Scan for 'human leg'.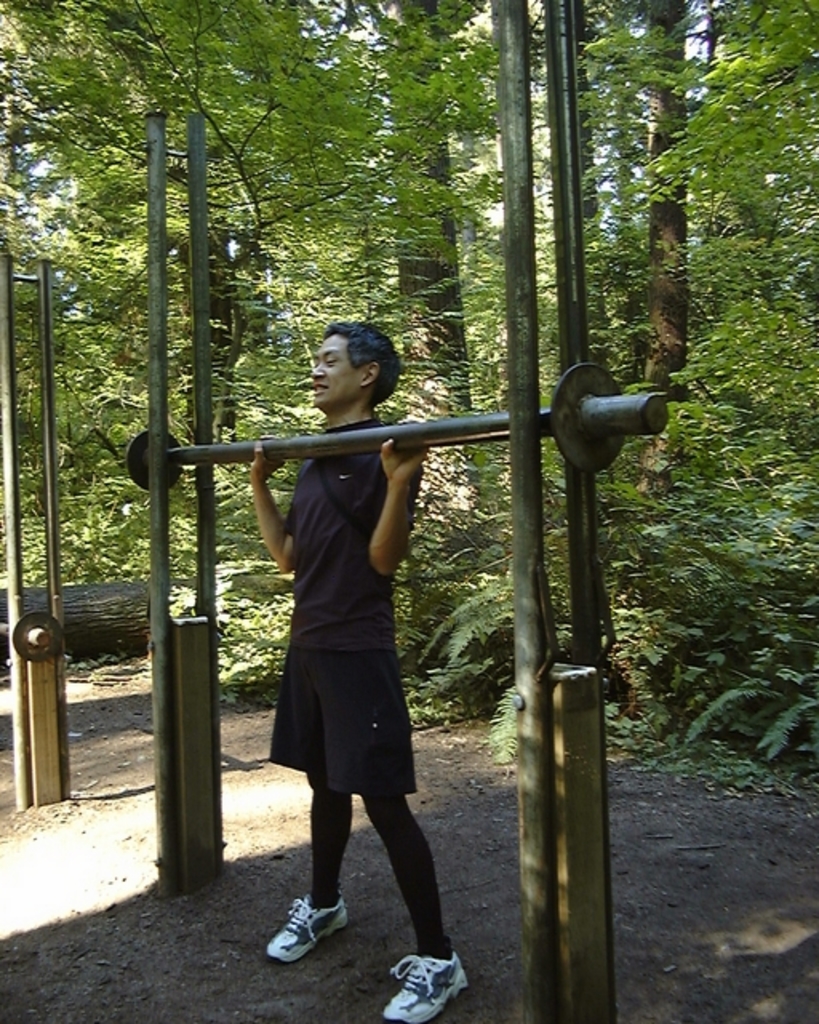
Scan result: {"left": 357, "top": 797, "right": 475, "bottom": 1022}.
